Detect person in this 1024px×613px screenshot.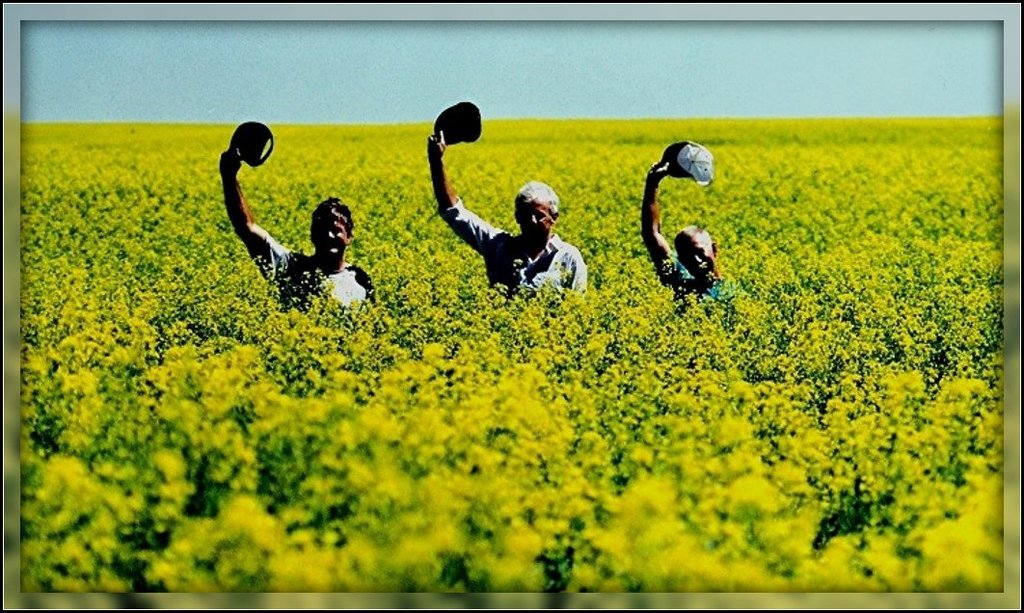
Detection: left=423, top=122, right=592, bottom=298.
